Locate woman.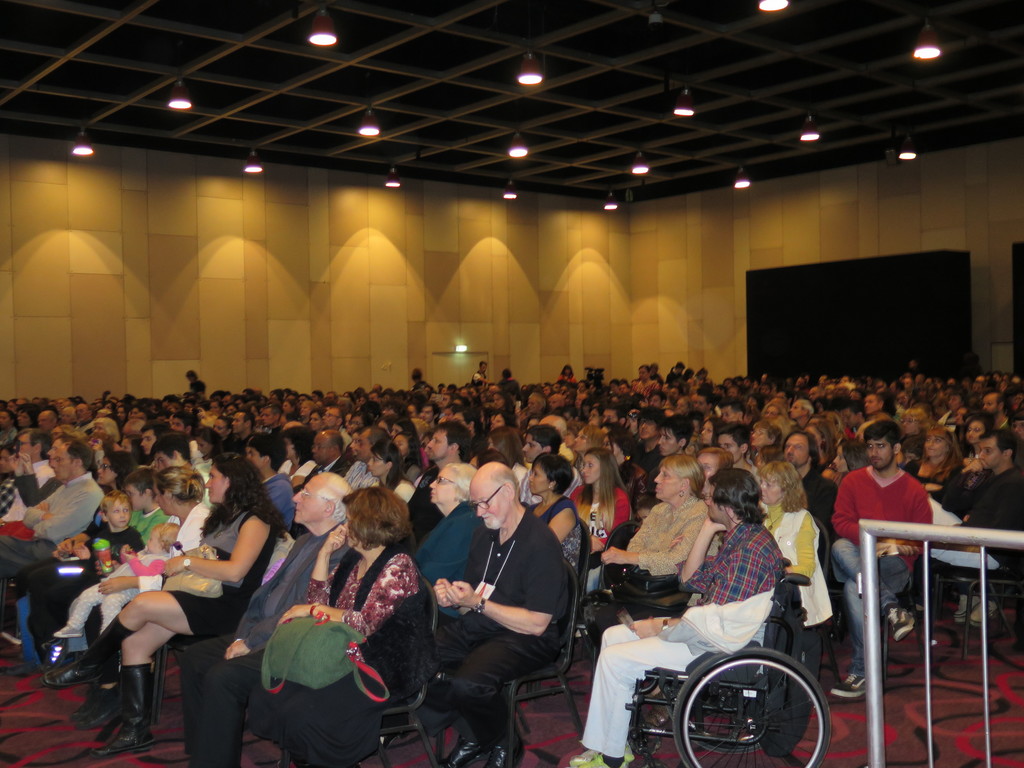
Bounding box: (807, 420, 832, 456).
